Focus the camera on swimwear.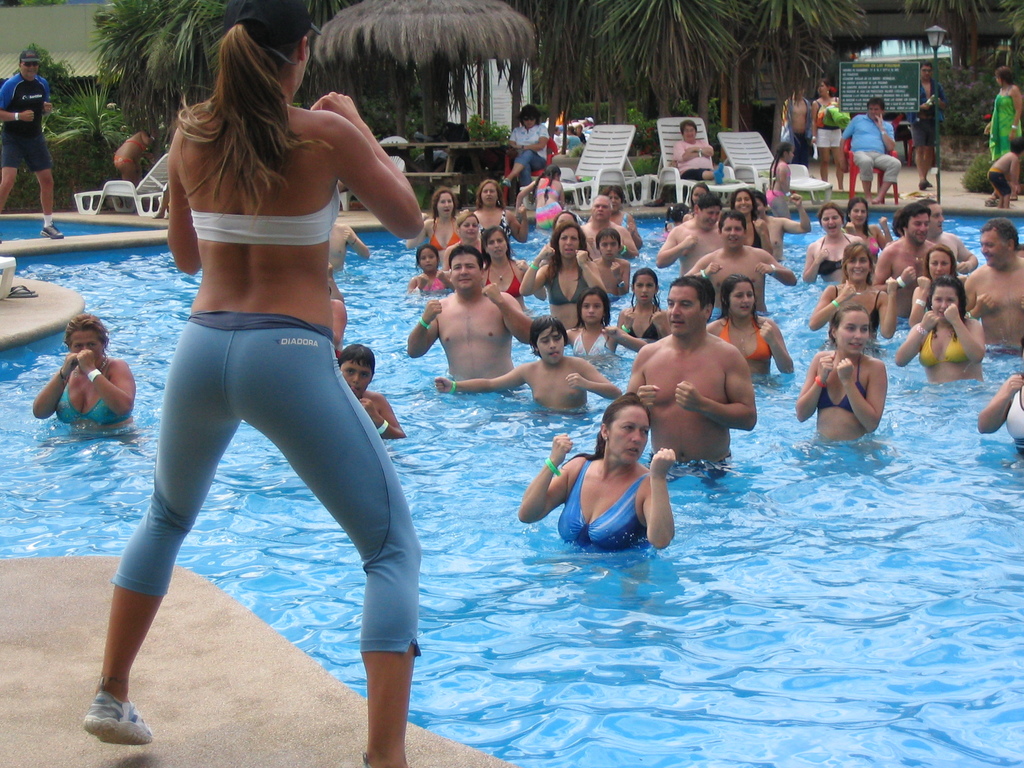
Focus region: 571:326:612:361.
